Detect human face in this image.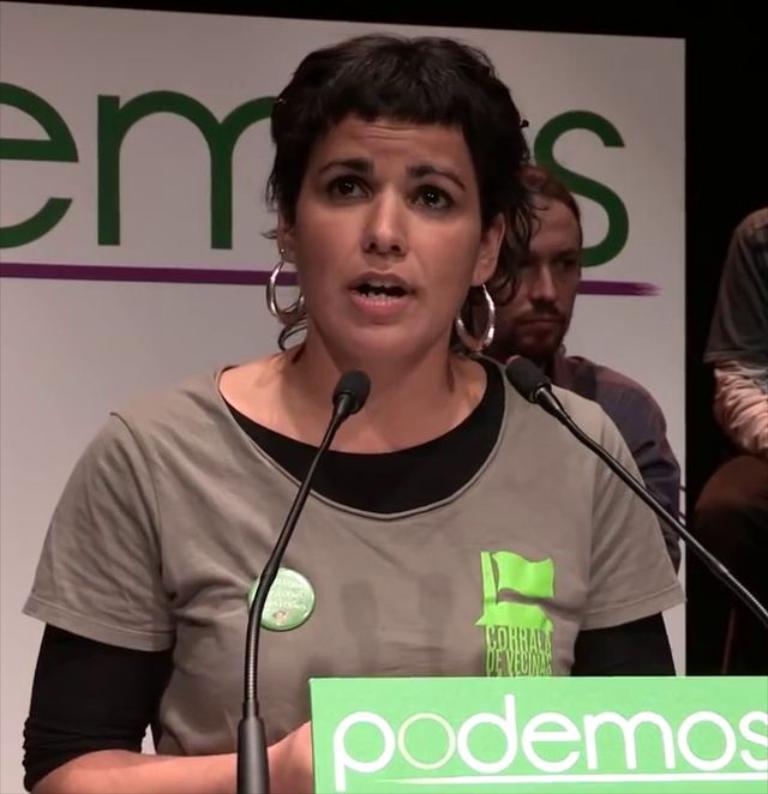
Detection: [289, 116, 476, 351].
